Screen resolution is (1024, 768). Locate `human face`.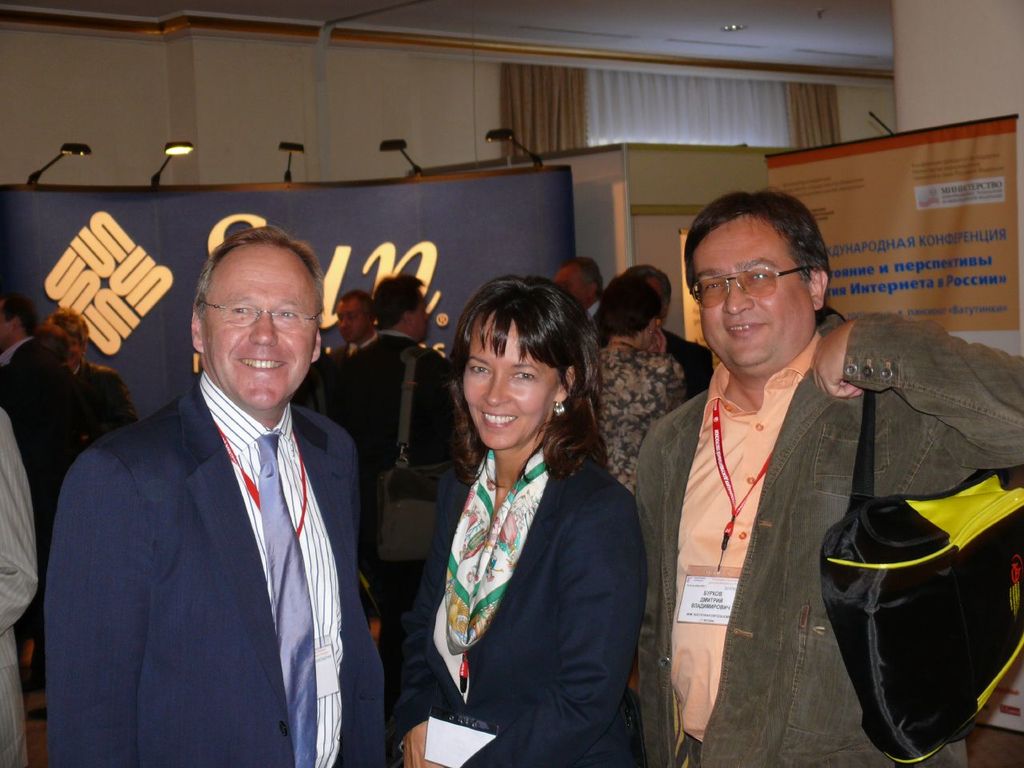
l=338, t=302, r=364, b=340.
